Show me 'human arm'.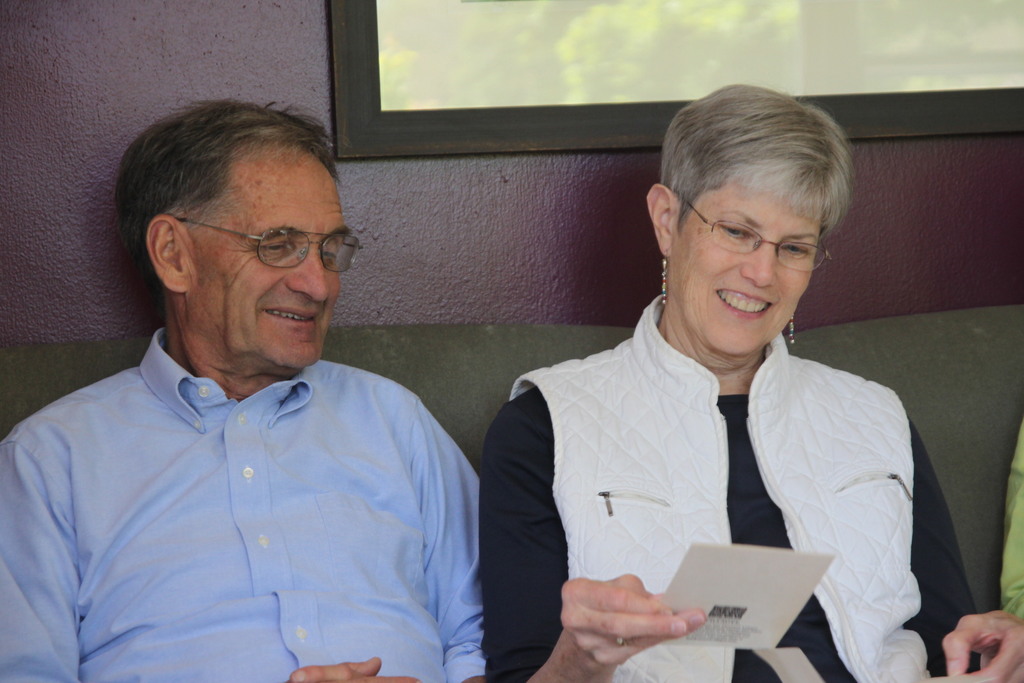
'human arm' is here: [x1=0, y1=429, x2=420, y2=682].
